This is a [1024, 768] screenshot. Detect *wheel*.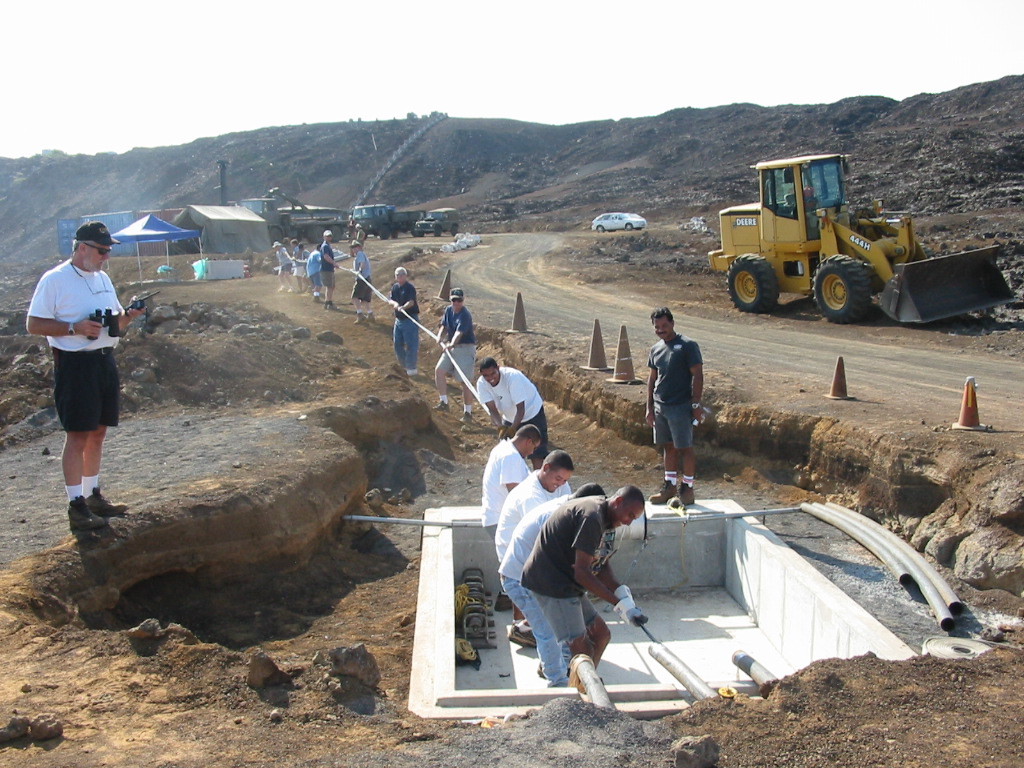
region(451, 221, 463, 235).
